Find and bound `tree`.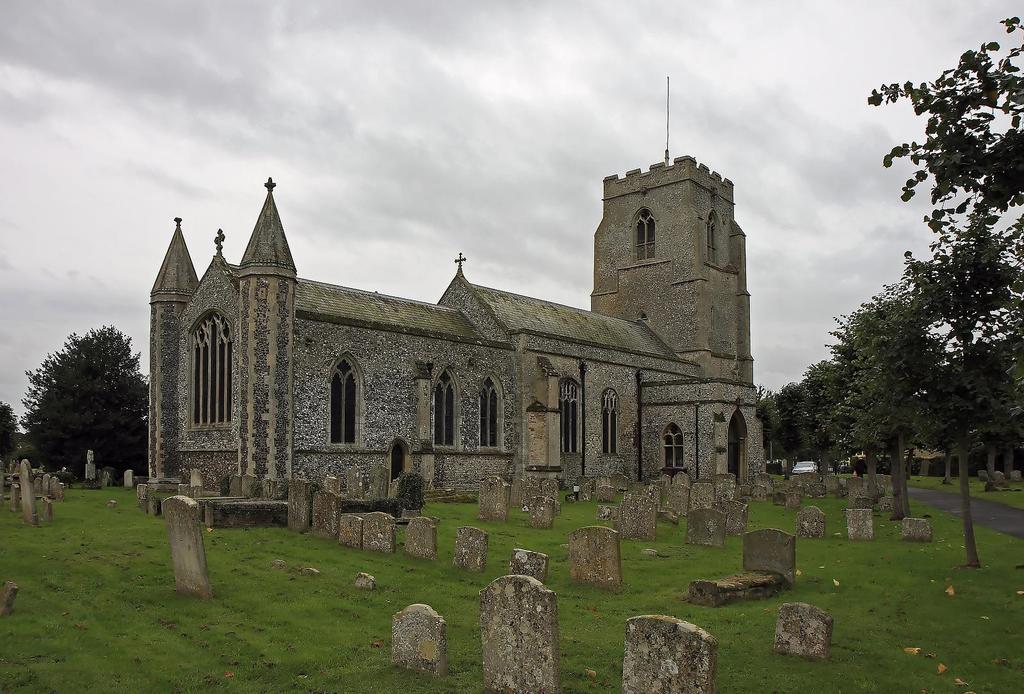
Bound: (x1=797, y1=353, x2=870, y2=487).
